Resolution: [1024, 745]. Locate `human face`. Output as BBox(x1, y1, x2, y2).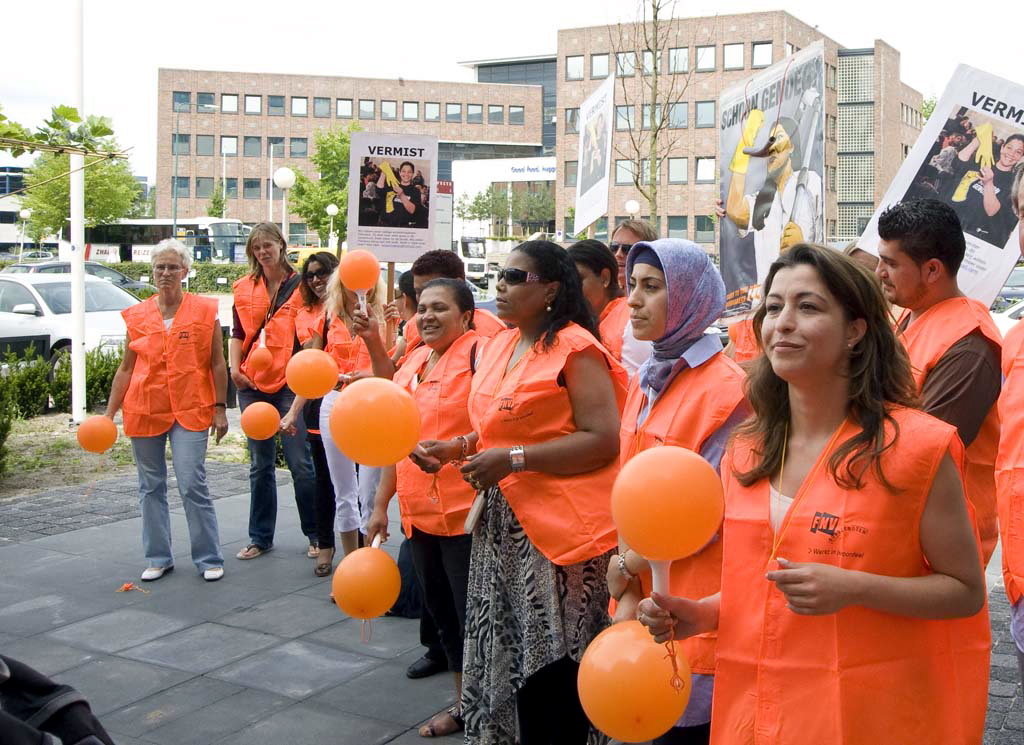
BBox(873, 222, 938, 313).
